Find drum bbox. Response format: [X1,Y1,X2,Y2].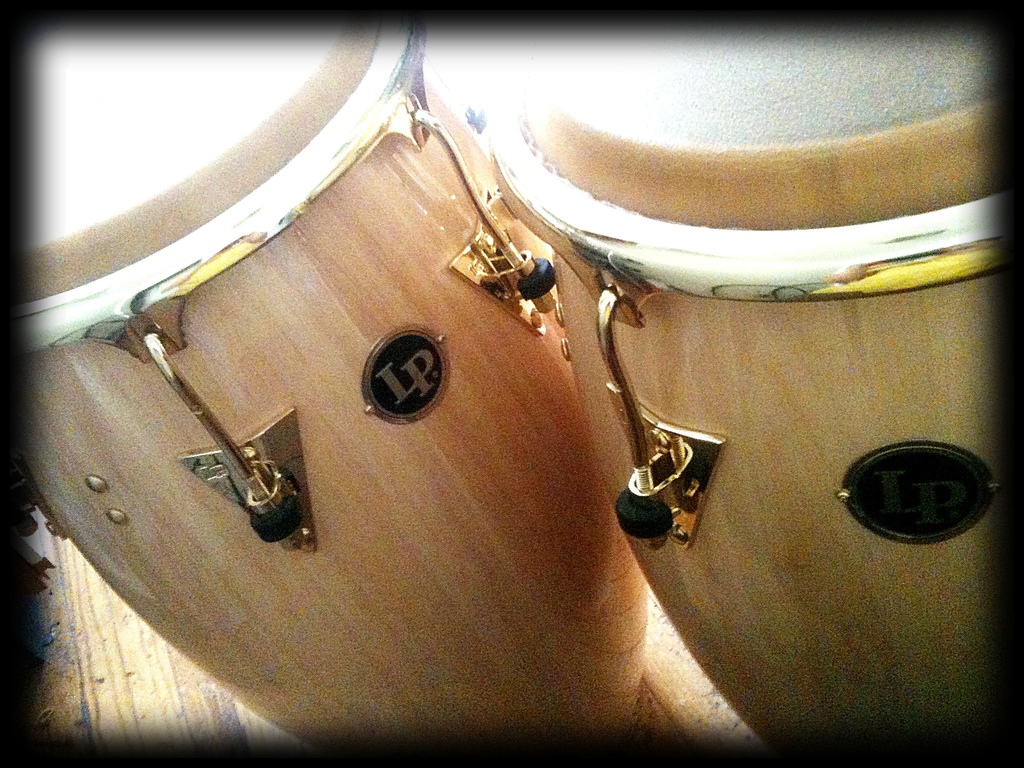
[489,0,1023,767].
